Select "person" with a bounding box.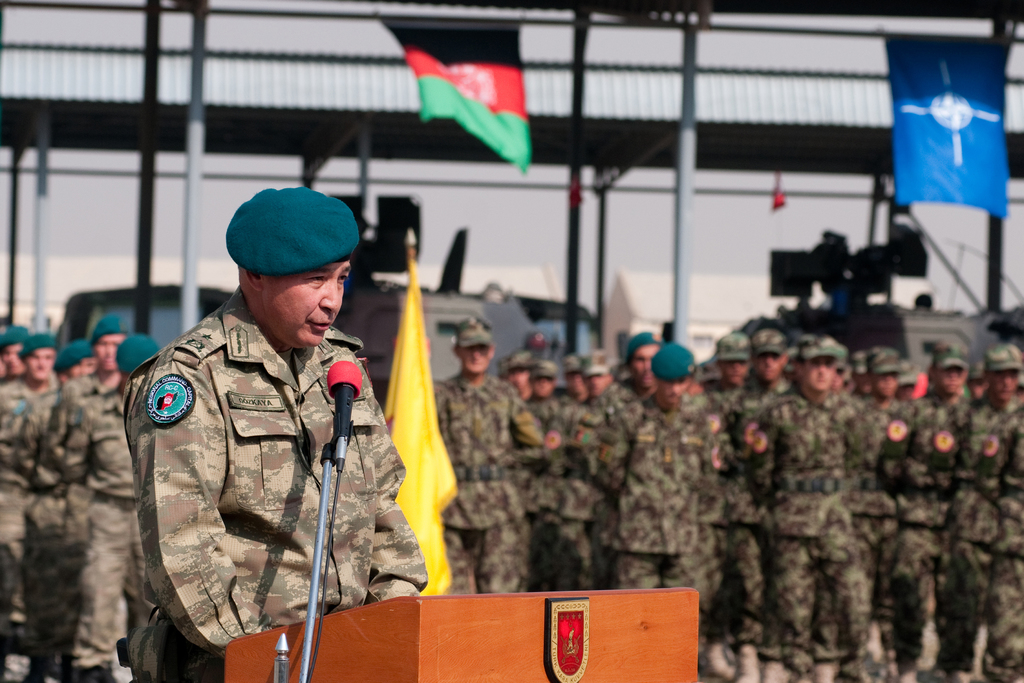
l=545, t=354, r=617, b=591.
